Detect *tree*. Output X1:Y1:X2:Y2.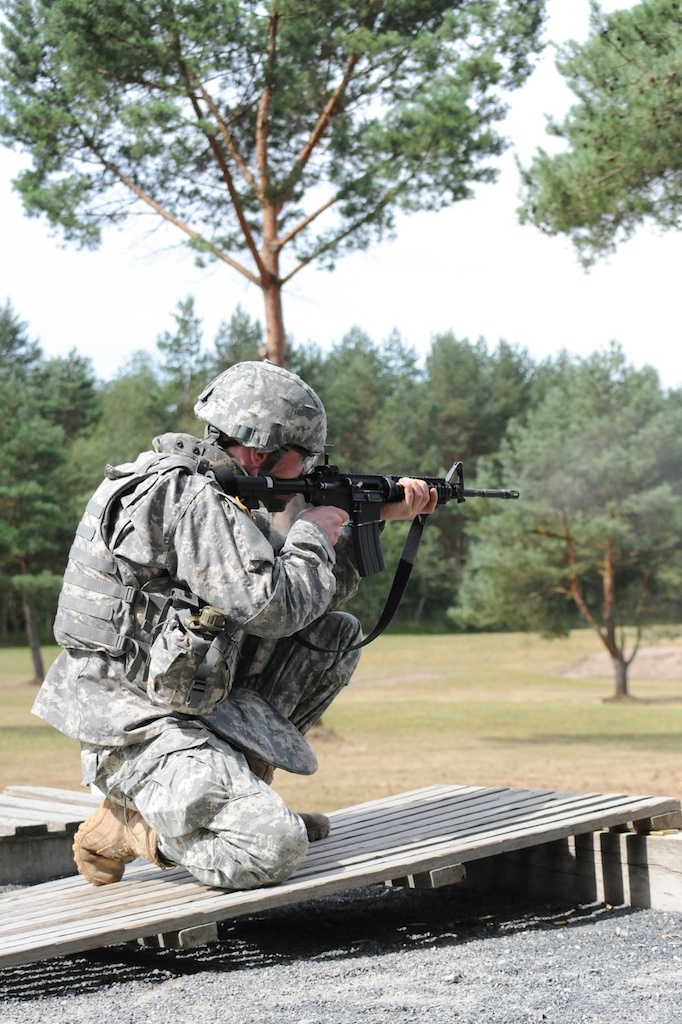
509:0:681:277.
